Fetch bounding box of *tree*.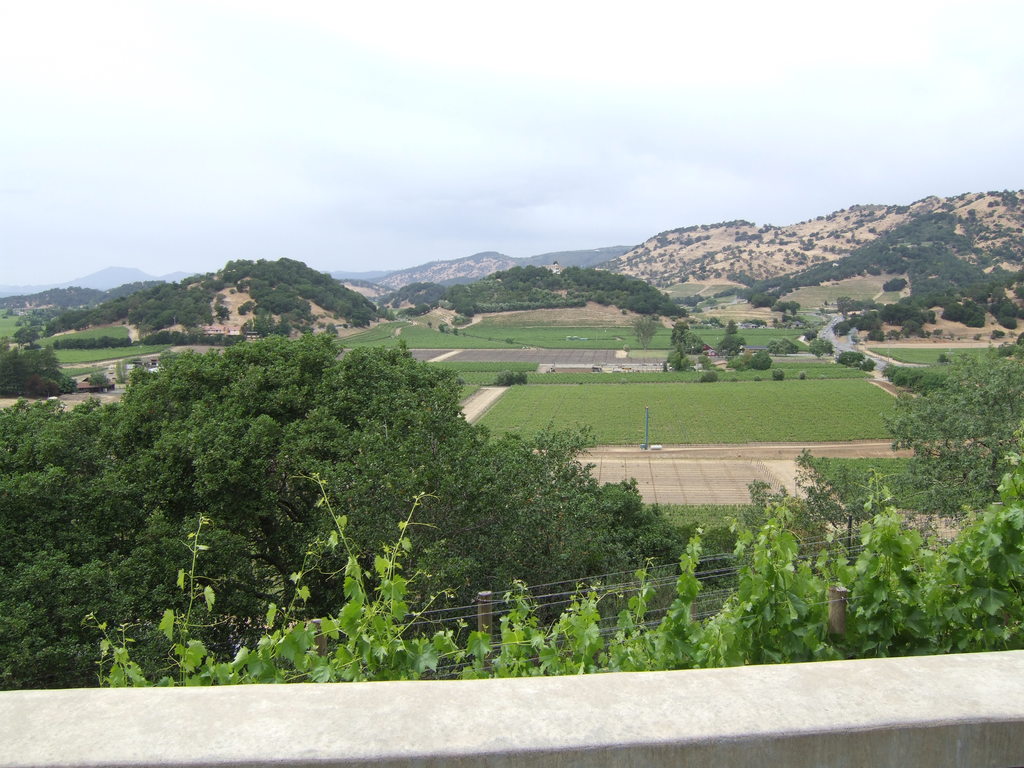
Bbox: [351,342,755,676].
